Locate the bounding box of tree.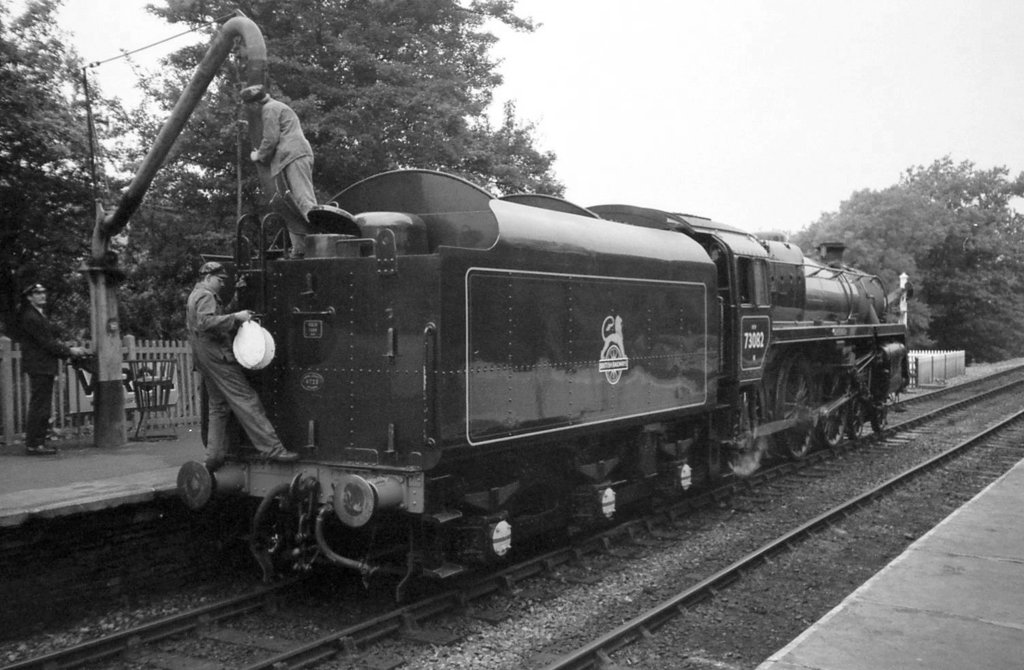
Bounding box: left=789, top=155, right=1023, bottom=366.
